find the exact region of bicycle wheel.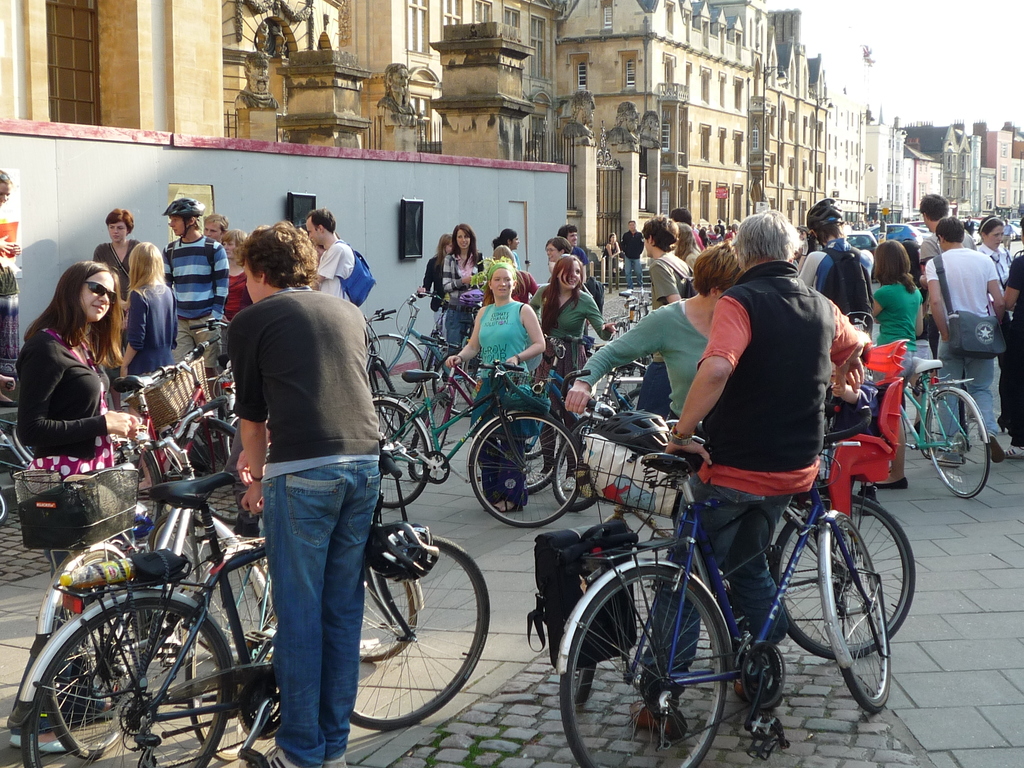
Exact region: select_region(769, 484, 922, 655).
